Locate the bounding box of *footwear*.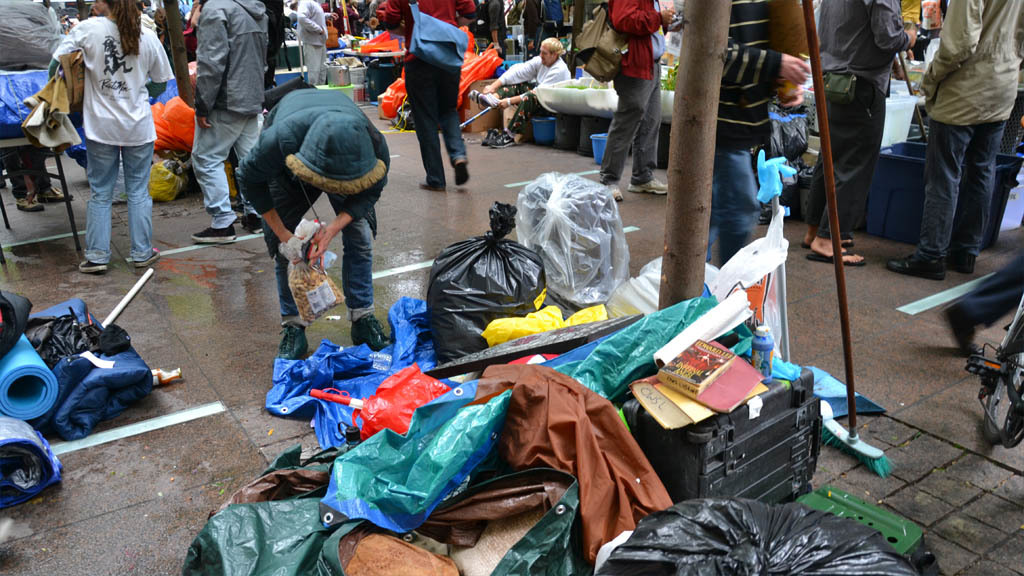
Bounding box: box(890, 248, 948, 277).
